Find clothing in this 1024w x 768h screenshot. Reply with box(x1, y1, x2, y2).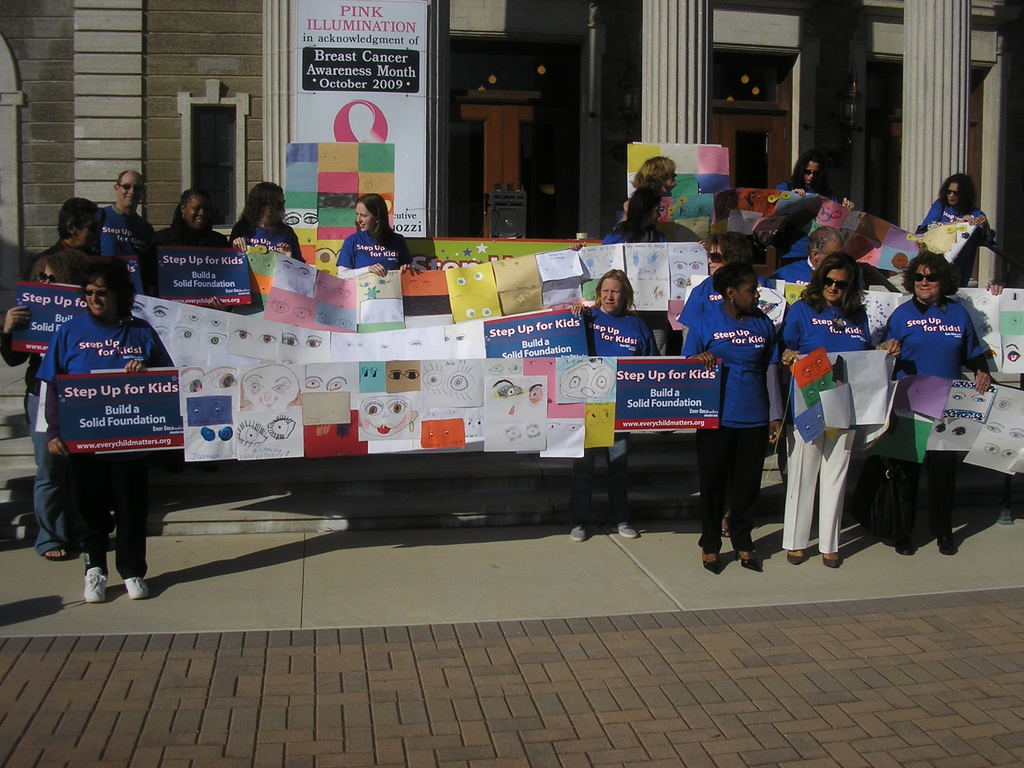
box(788, 302, 872, 556).
